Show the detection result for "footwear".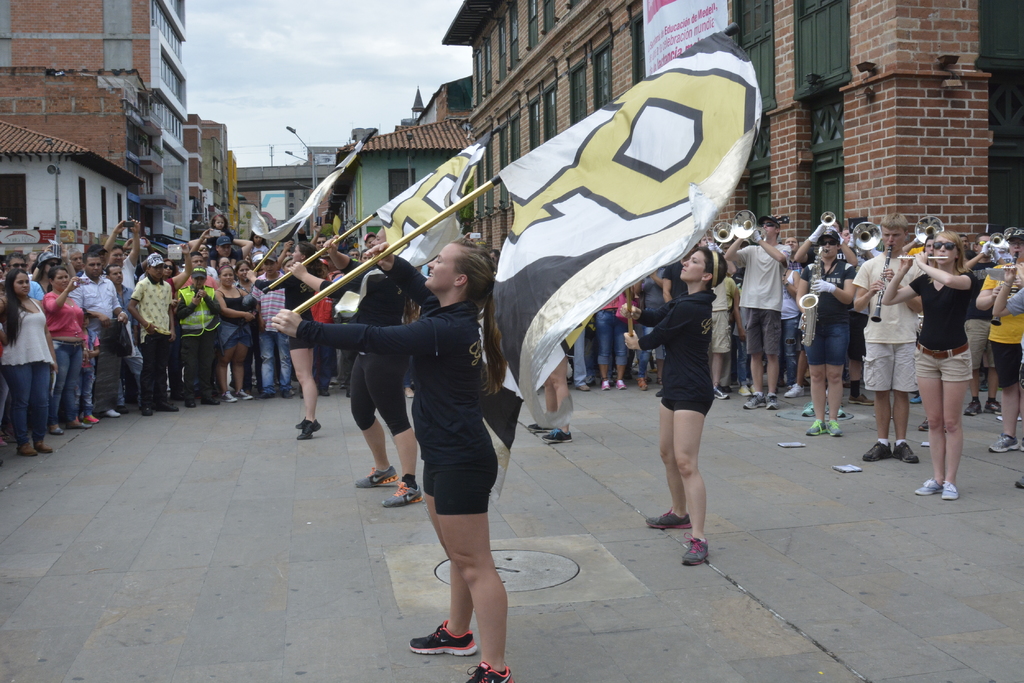
232,388,251,403.
